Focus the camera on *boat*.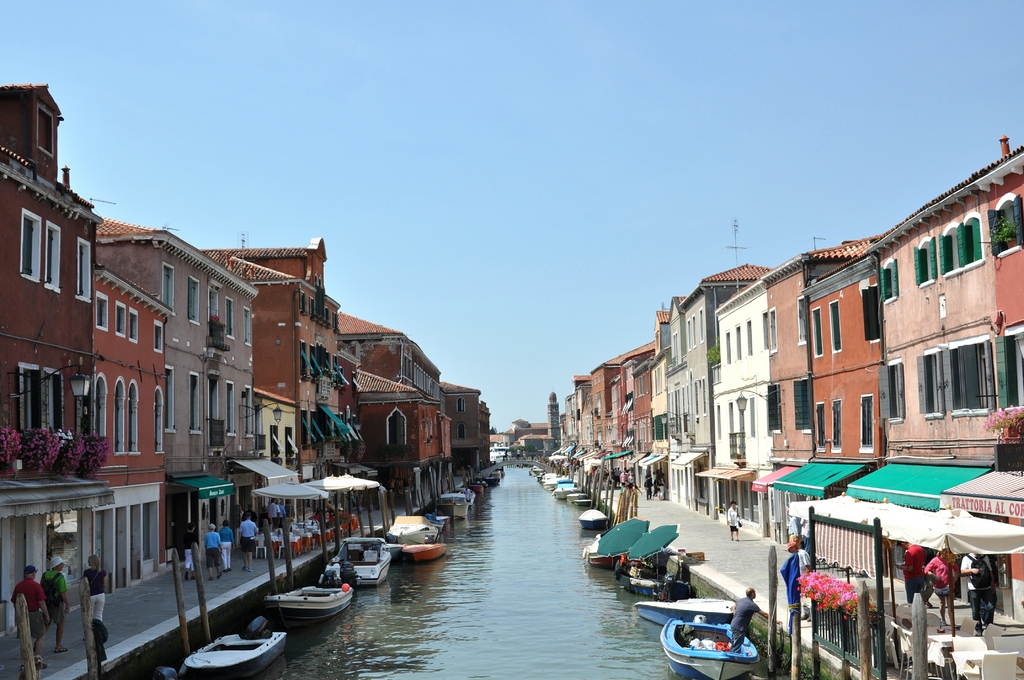
Focus region: 442, 490, 467, 520.
